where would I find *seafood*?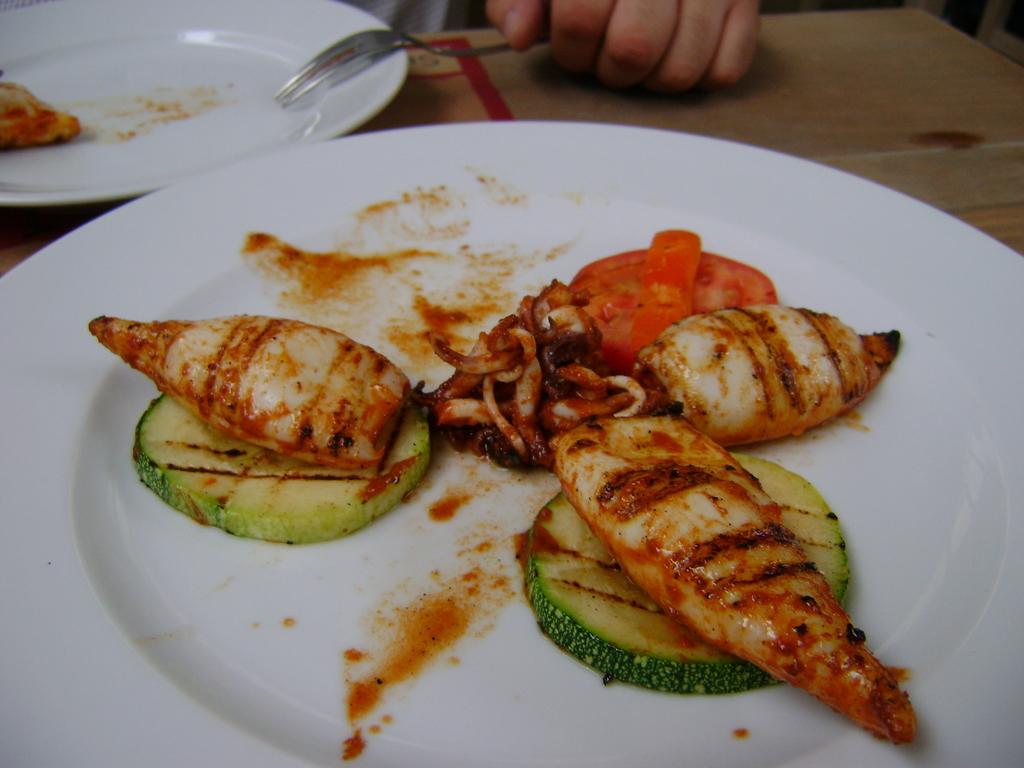
At locate(0, 84, 80, 152).
